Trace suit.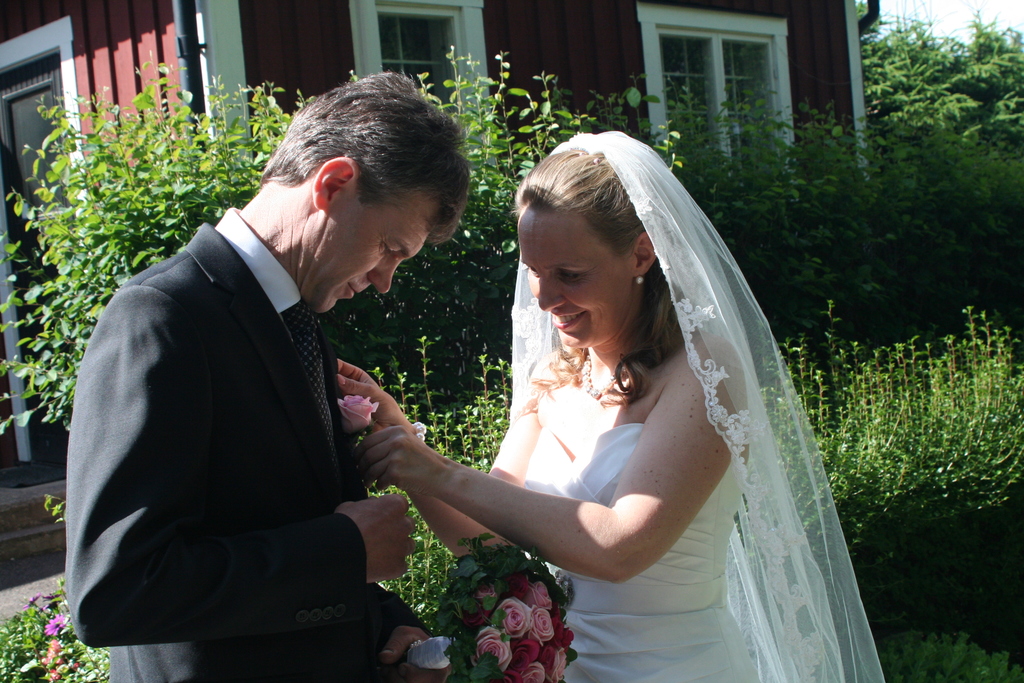
Traced to l=60, t=202, r=403, b=682.
